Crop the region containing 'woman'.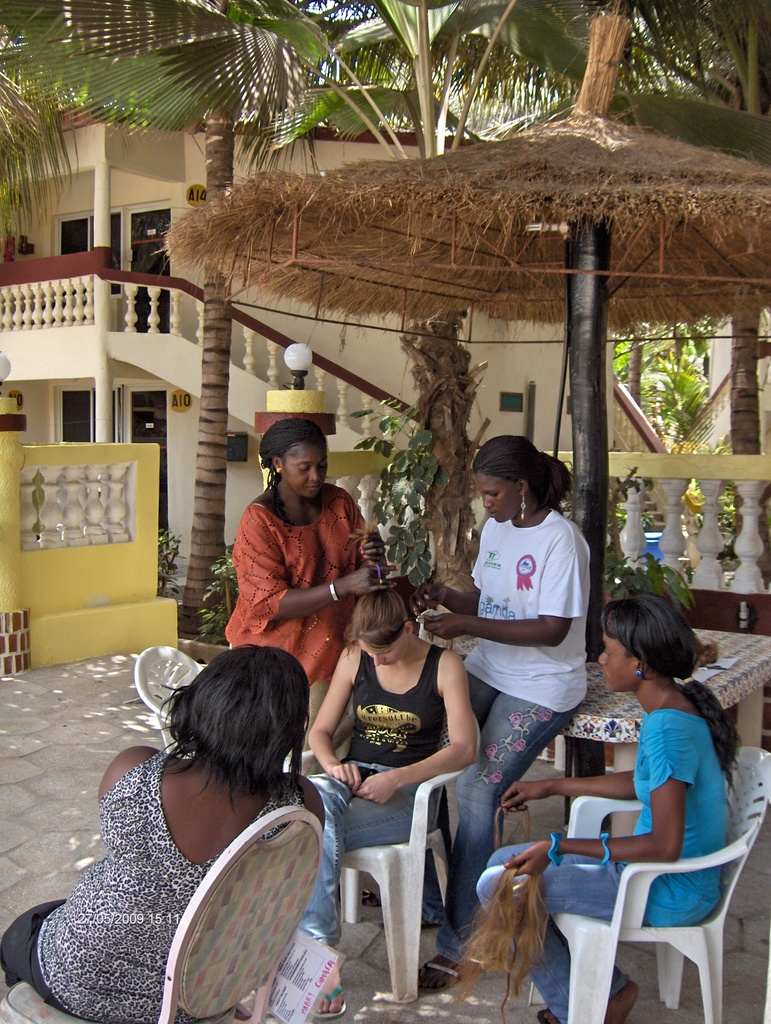
Crop region: {"x1": 473, "y1": 592, "x2": 740, "y2": 1023}.
